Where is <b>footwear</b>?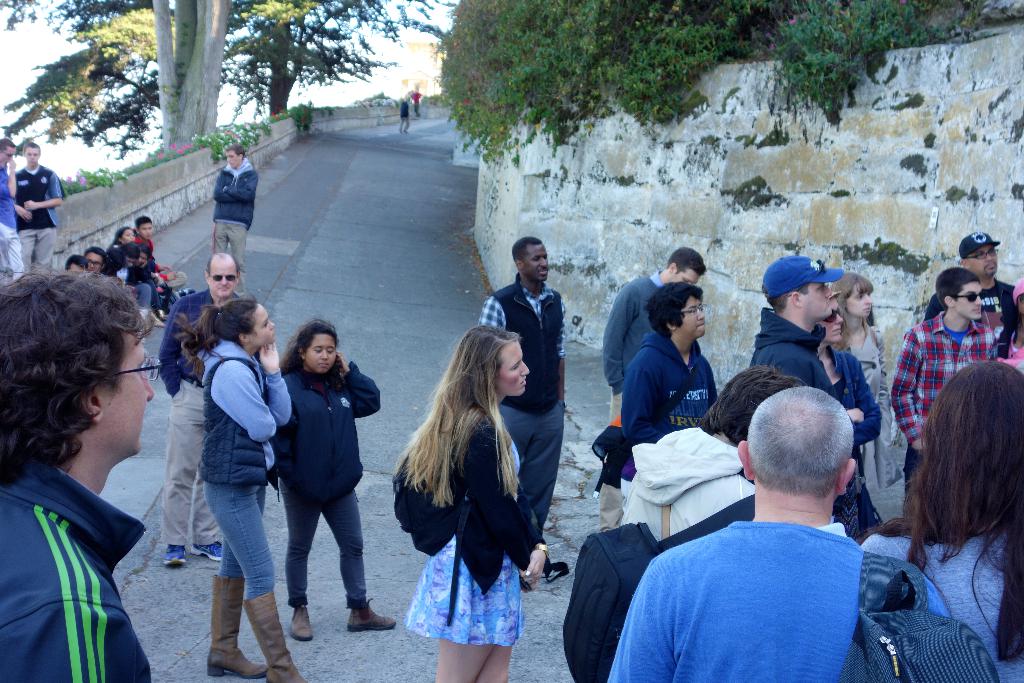
[x1=290, y1=602, x2=309, y2=643].
